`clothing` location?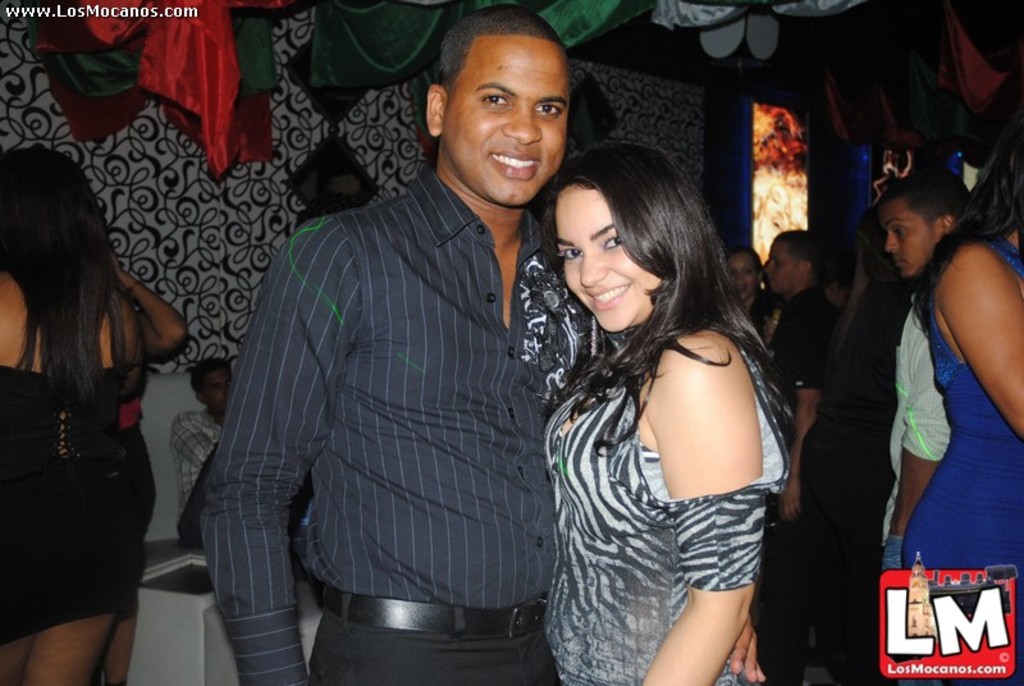
region(540, 323, 803, 685)
